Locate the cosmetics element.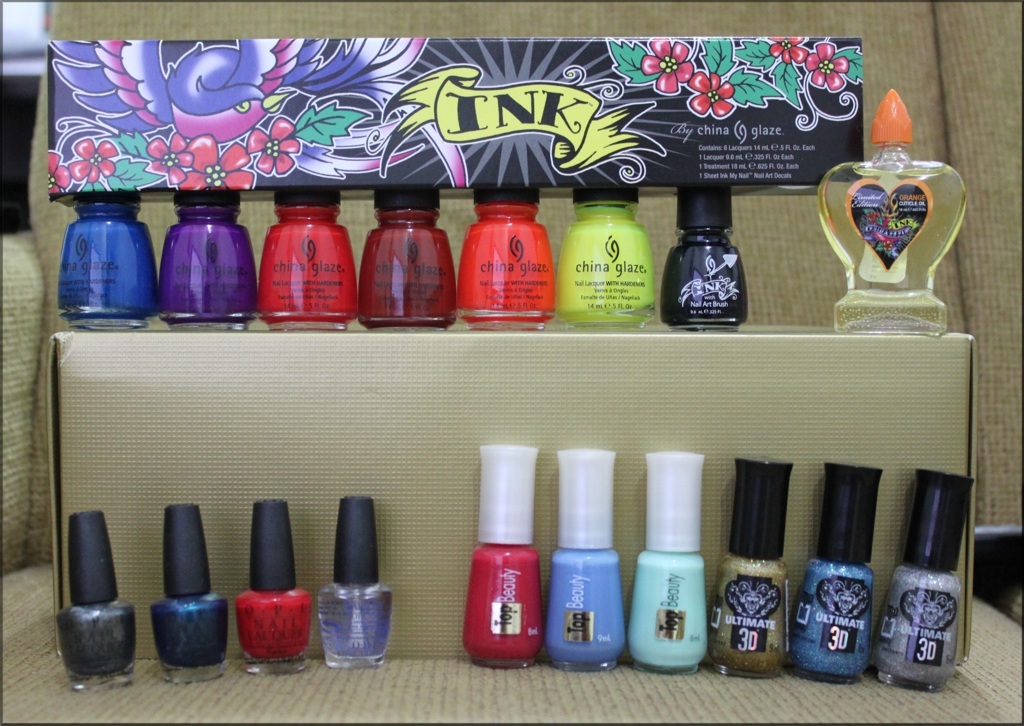
Element bbox: l=160, t=194, r=256, b=332.
